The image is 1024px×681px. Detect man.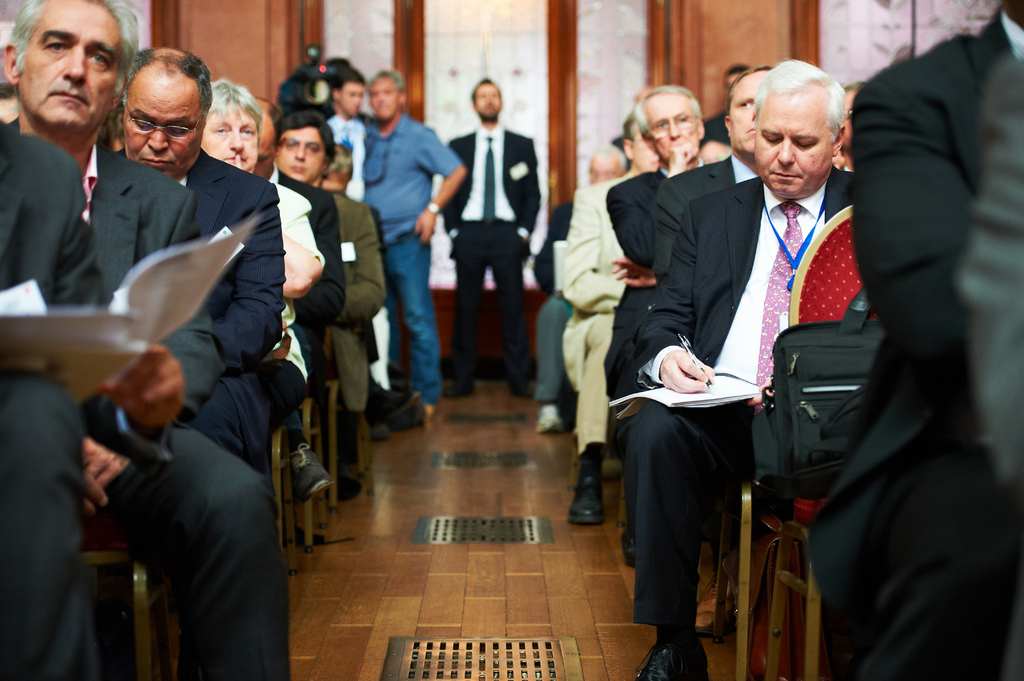
Detection: (605,55,881,680).
